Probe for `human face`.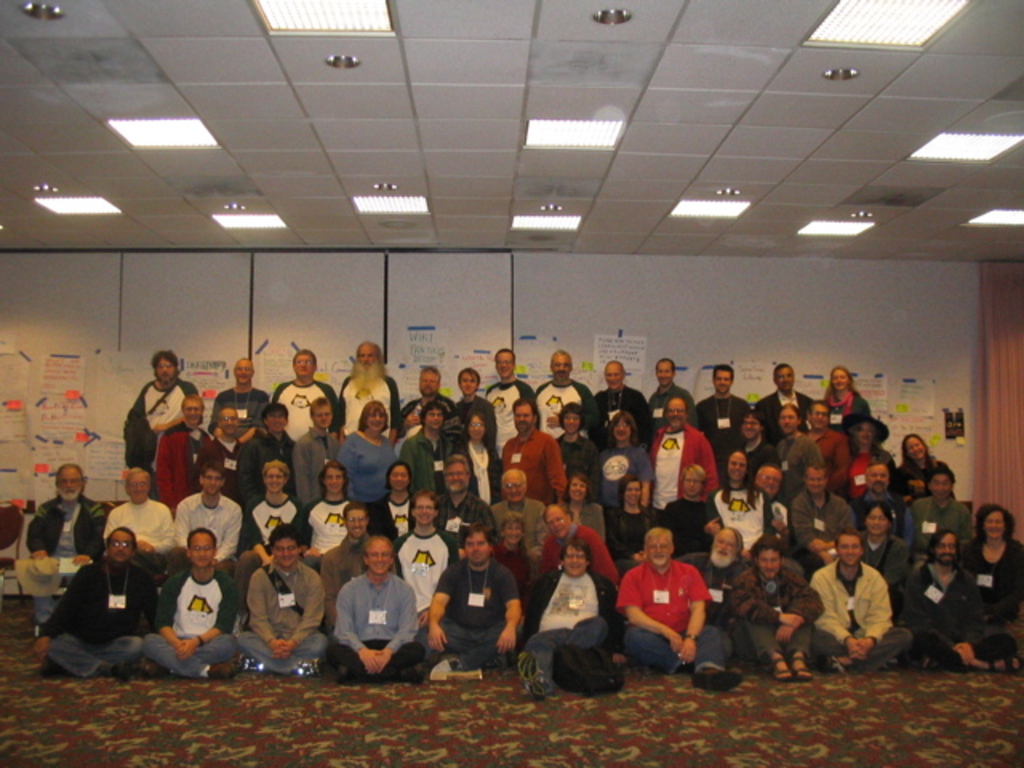
Probe result: detection(779, 410, 795, 429).
